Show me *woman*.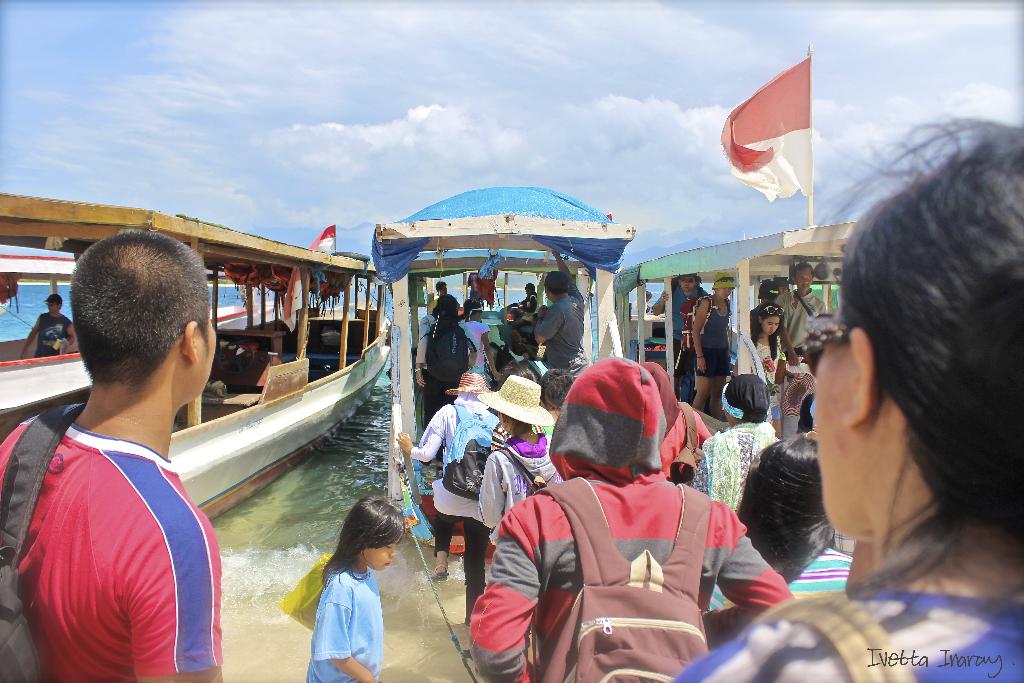
*woman* is here: Rect(458, 288, 529, 393).
